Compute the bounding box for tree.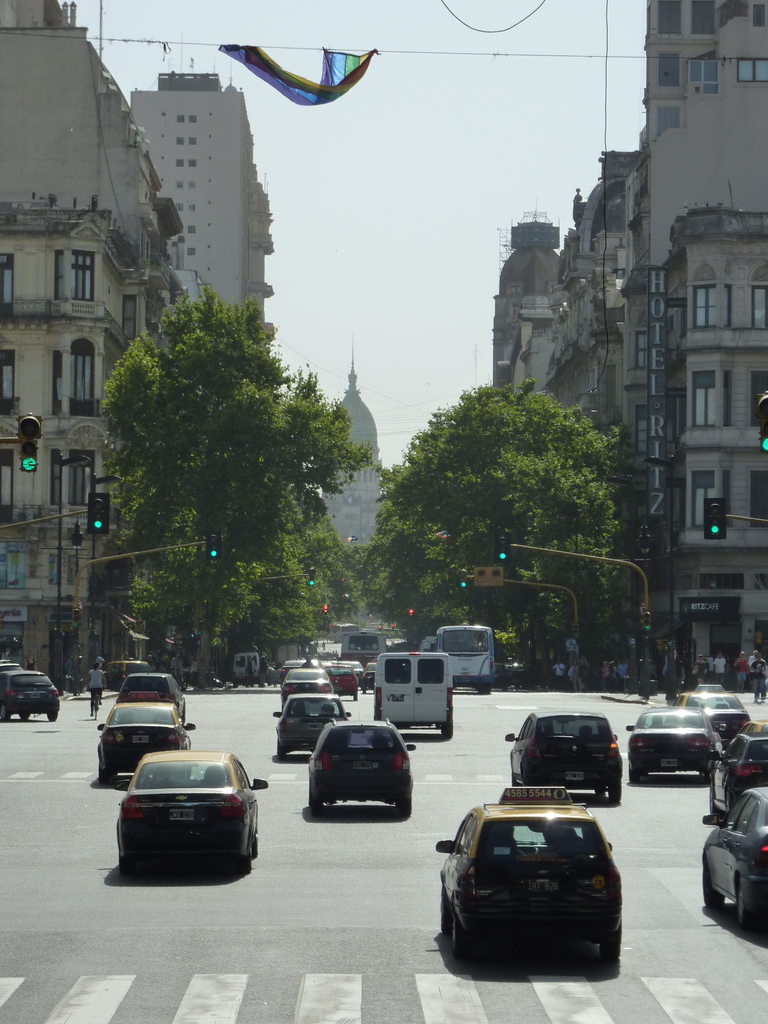
[x1=394, y1=378, x2=632, y2=674].
